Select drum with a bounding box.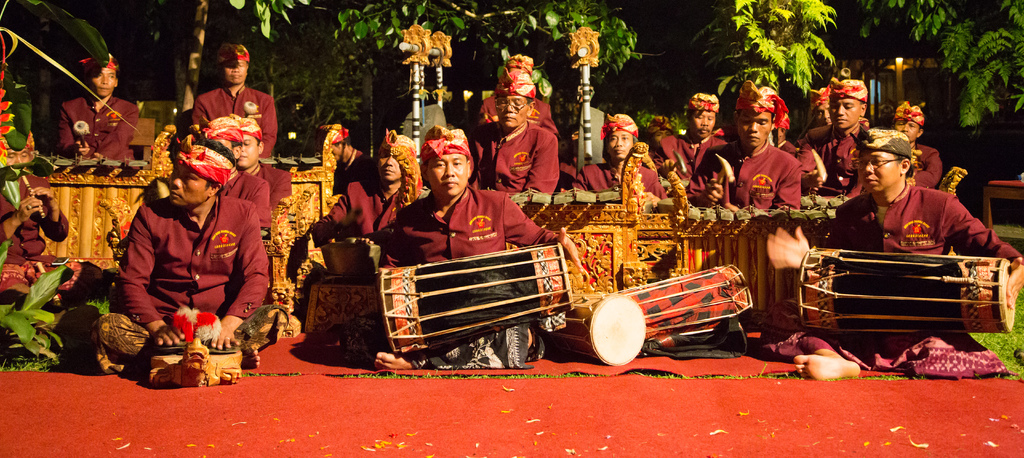
box=[544, 290, 648, 365].
